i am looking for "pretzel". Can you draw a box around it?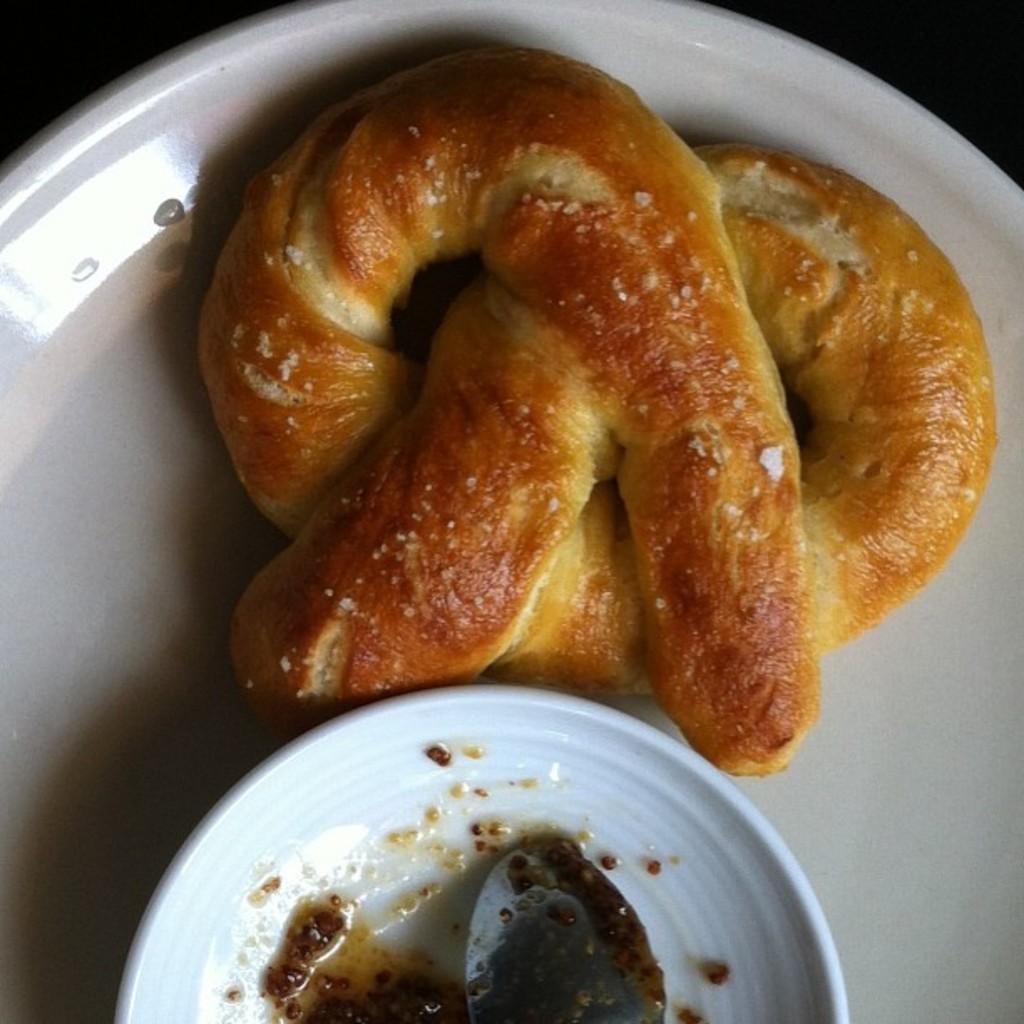
Sure, the bounding box is rect(194, 47, 996, 780).
